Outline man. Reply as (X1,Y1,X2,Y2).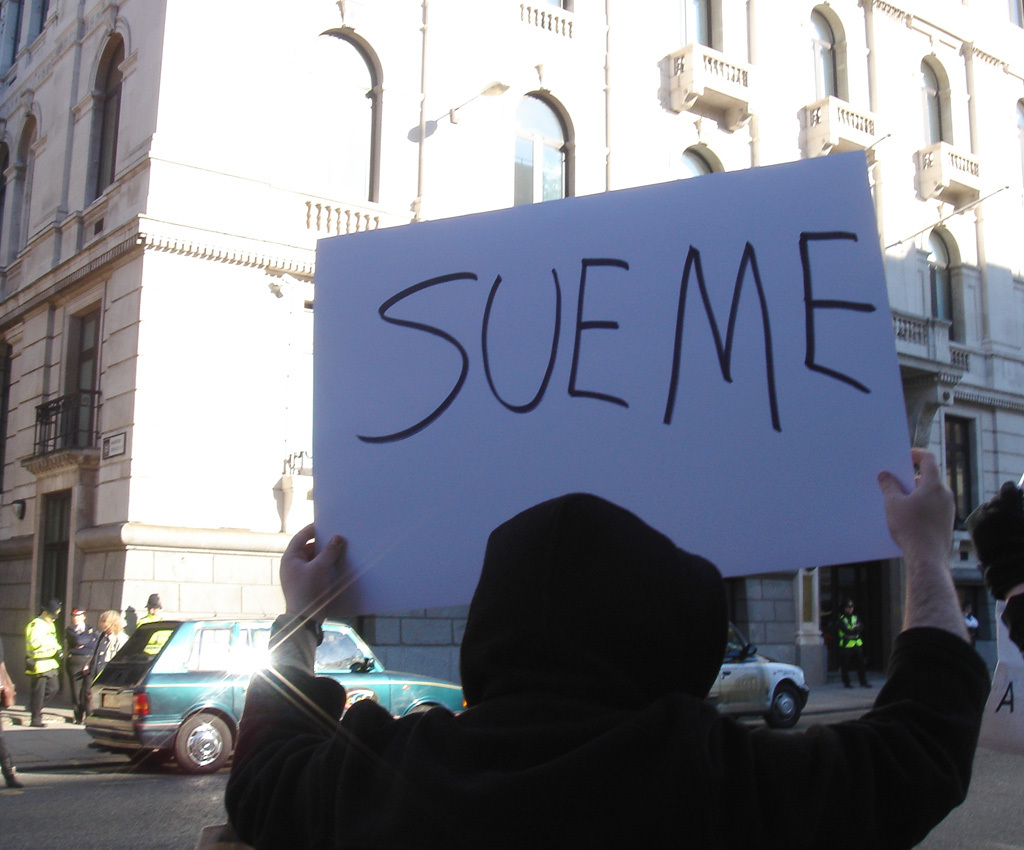
(63,604,97,733).
